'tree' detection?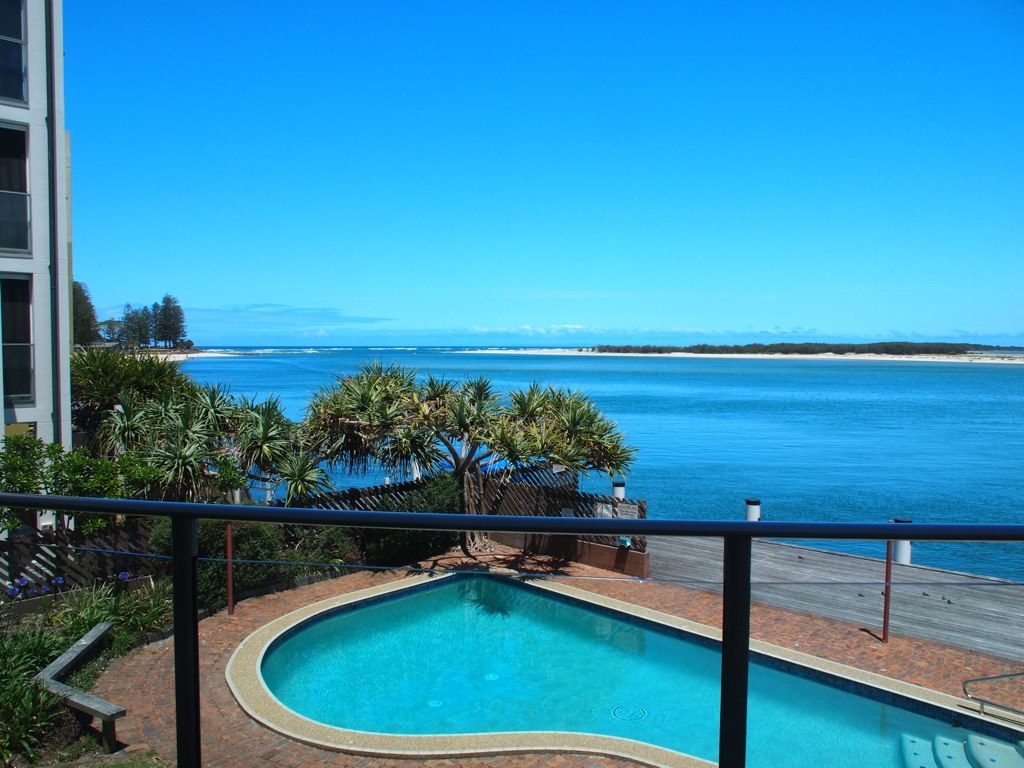
[left=0, top=437, right=172, bottom=571]
